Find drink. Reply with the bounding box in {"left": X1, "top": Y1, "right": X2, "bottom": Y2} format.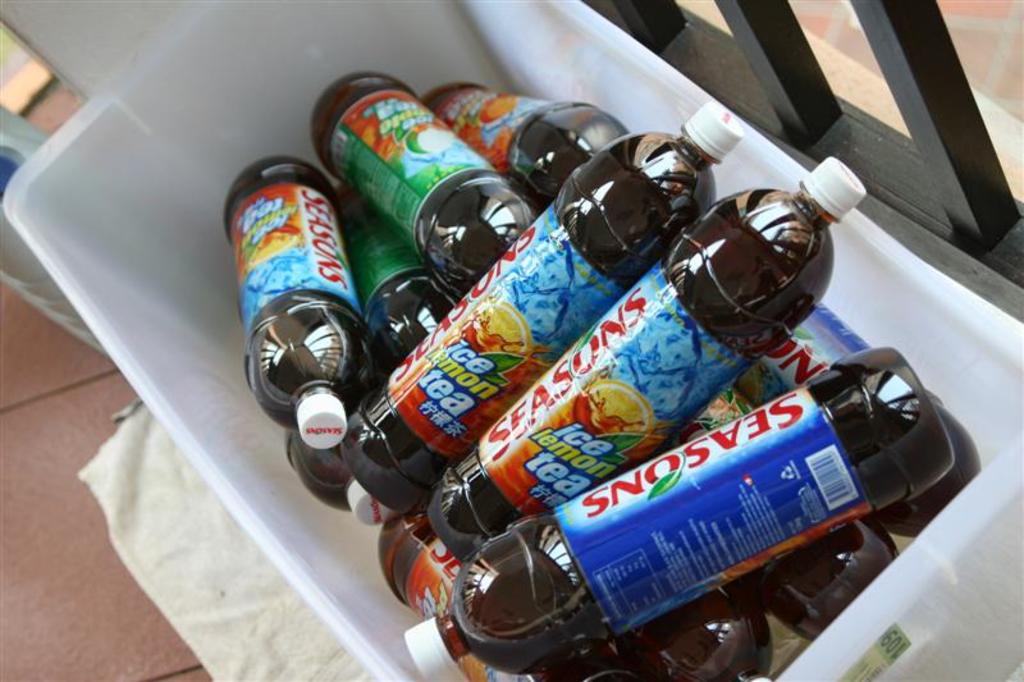
{"left": 225, "top": 159, "right": 362, "bottom": 365}.
